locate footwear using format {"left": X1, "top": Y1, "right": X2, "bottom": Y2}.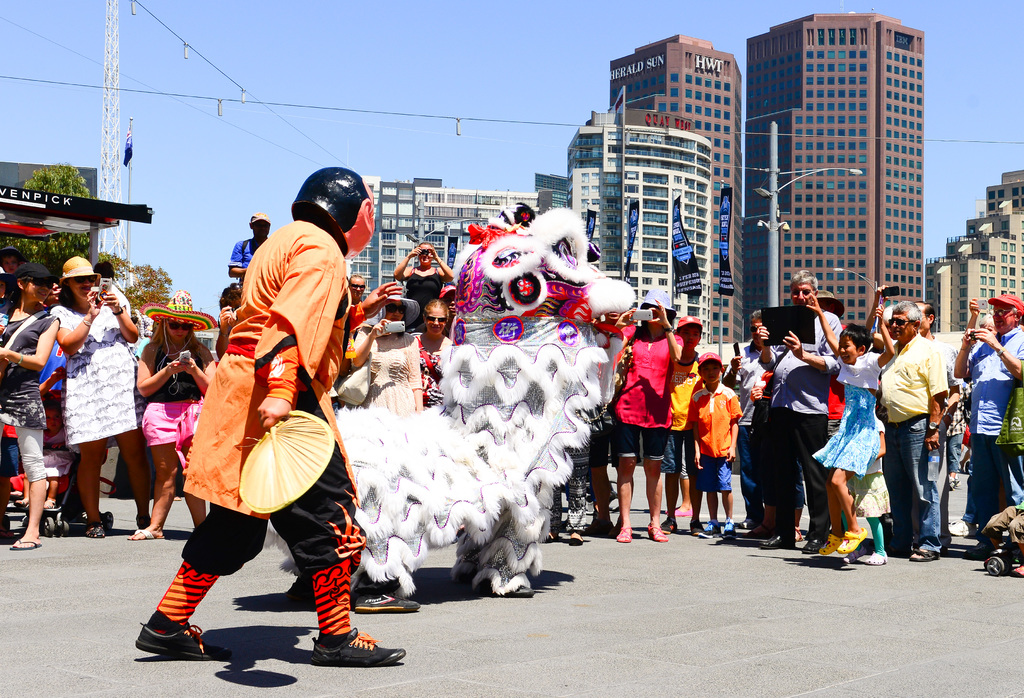
{"left": 911, "top": 546, "right": 940, "bottom": 563}.
